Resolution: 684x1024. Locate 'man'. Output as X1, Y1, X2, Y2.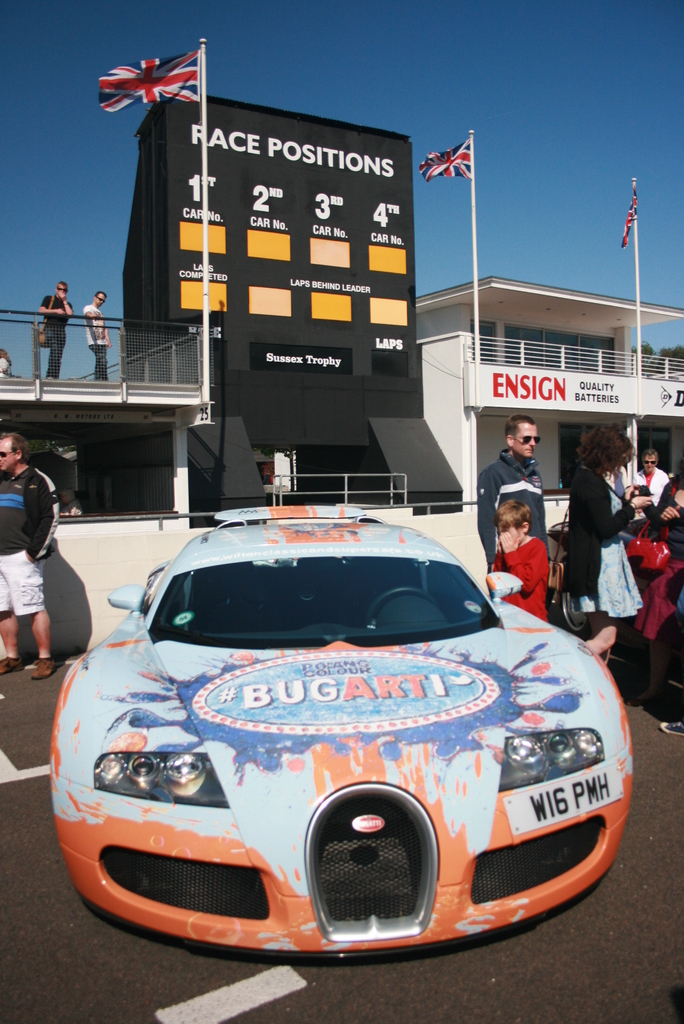
37, 277, 75, 385.
